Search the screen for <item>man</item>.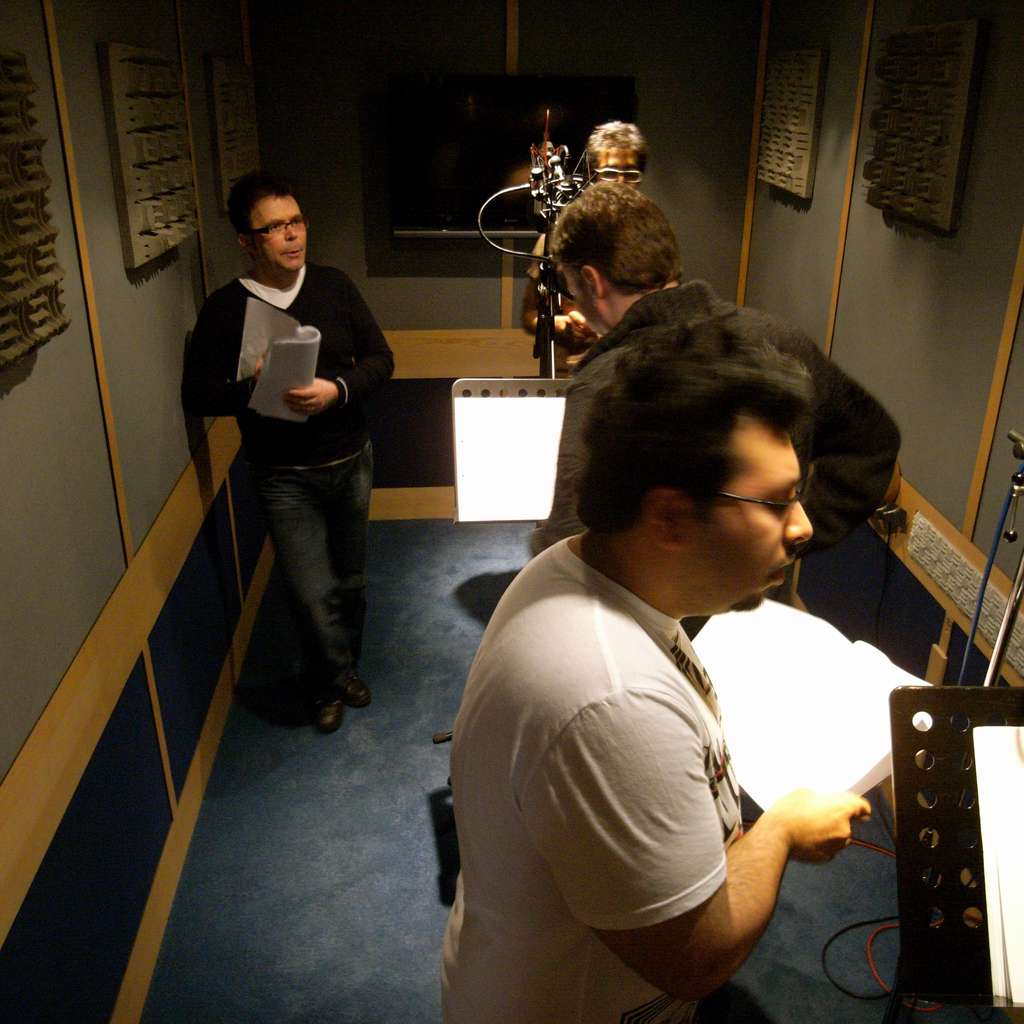
Found at pyautogui.locateOnScreen(536, 182, 907, 552).
